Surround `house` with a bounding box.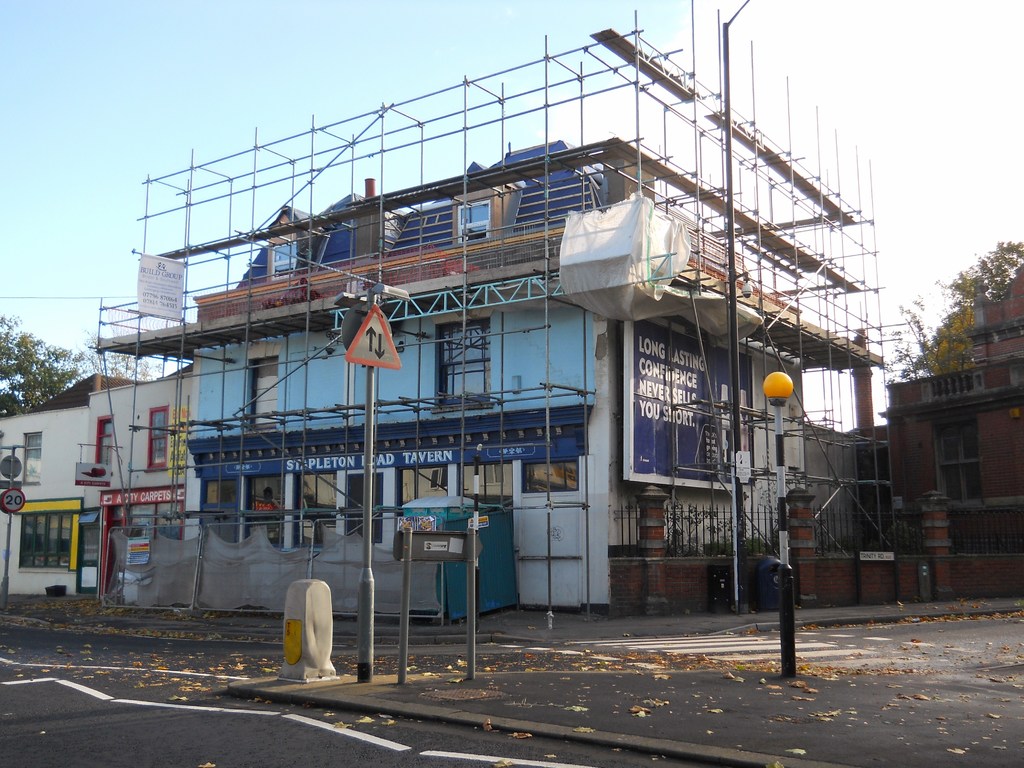
bbox(0, 358, 200, 607).
